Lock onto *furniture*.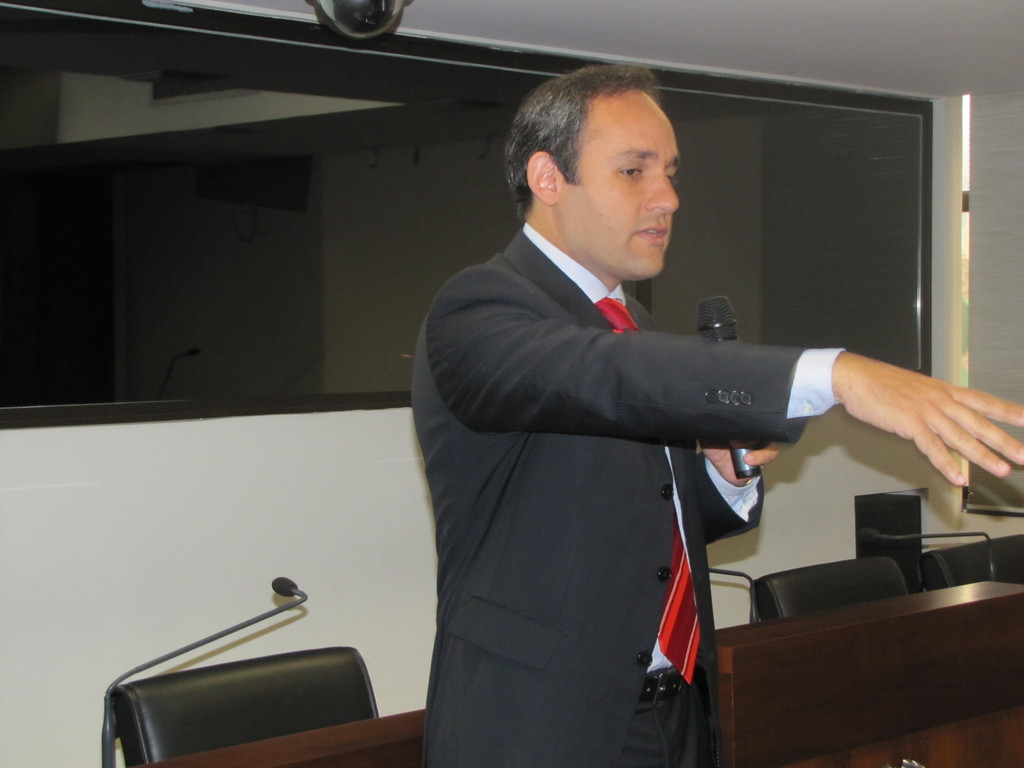
Locked: box=[108, 532, 1023, 767].
